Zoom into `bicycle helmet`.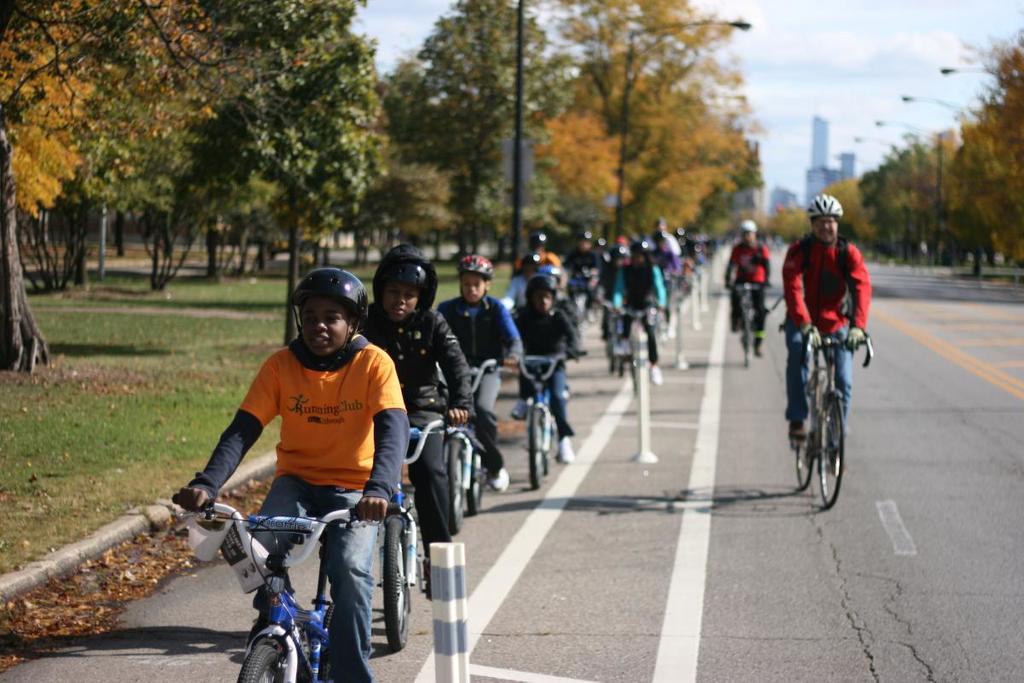
Zoom target: box(521, 276, 549, 293).
